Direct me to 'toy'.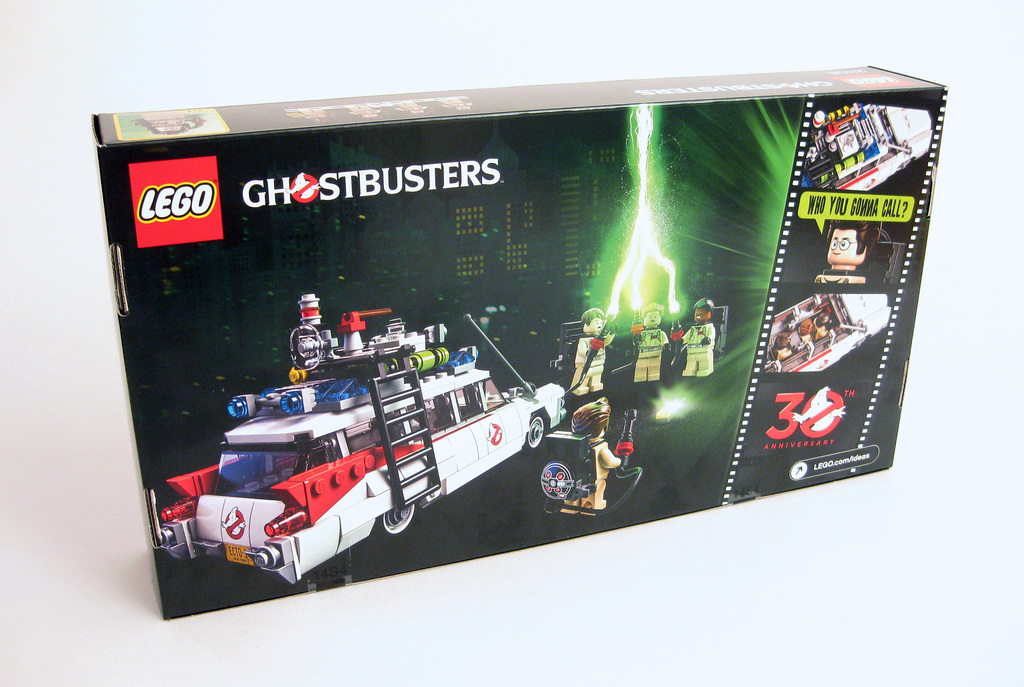
Direction: box(564, 308, 622, 398).
